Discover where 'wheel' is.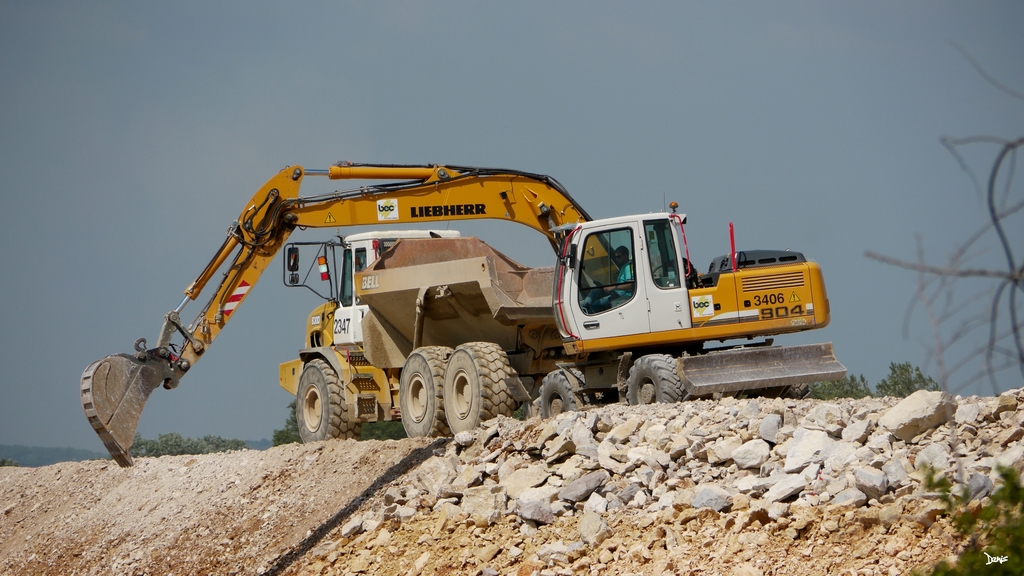
Discovered at 404,345,454,440.
